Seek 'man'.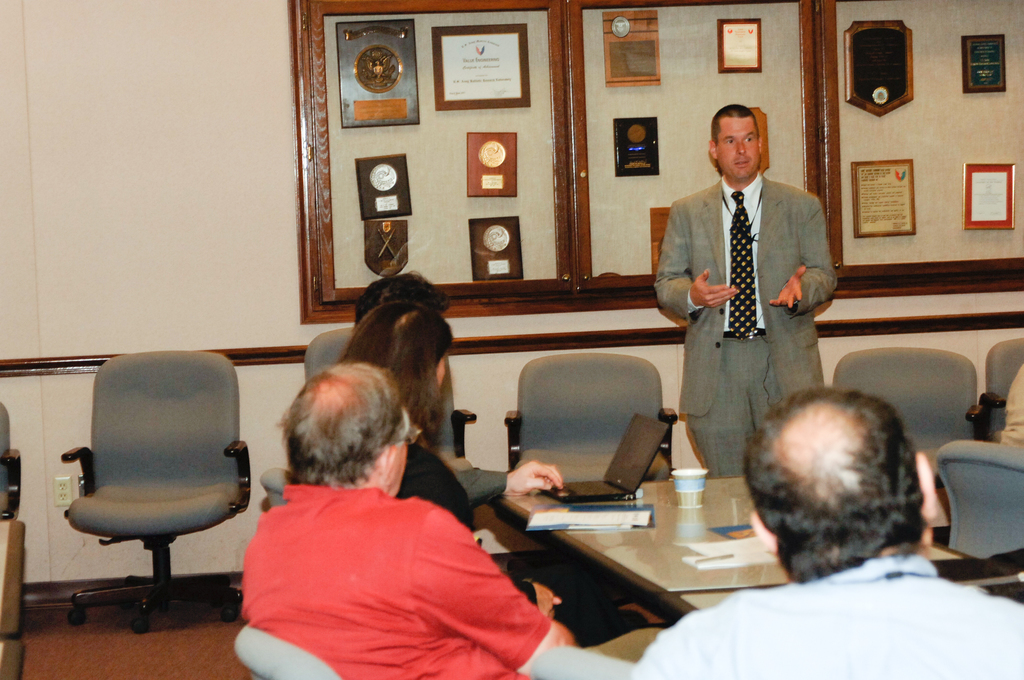
rect(241, 362, 640, 679).
